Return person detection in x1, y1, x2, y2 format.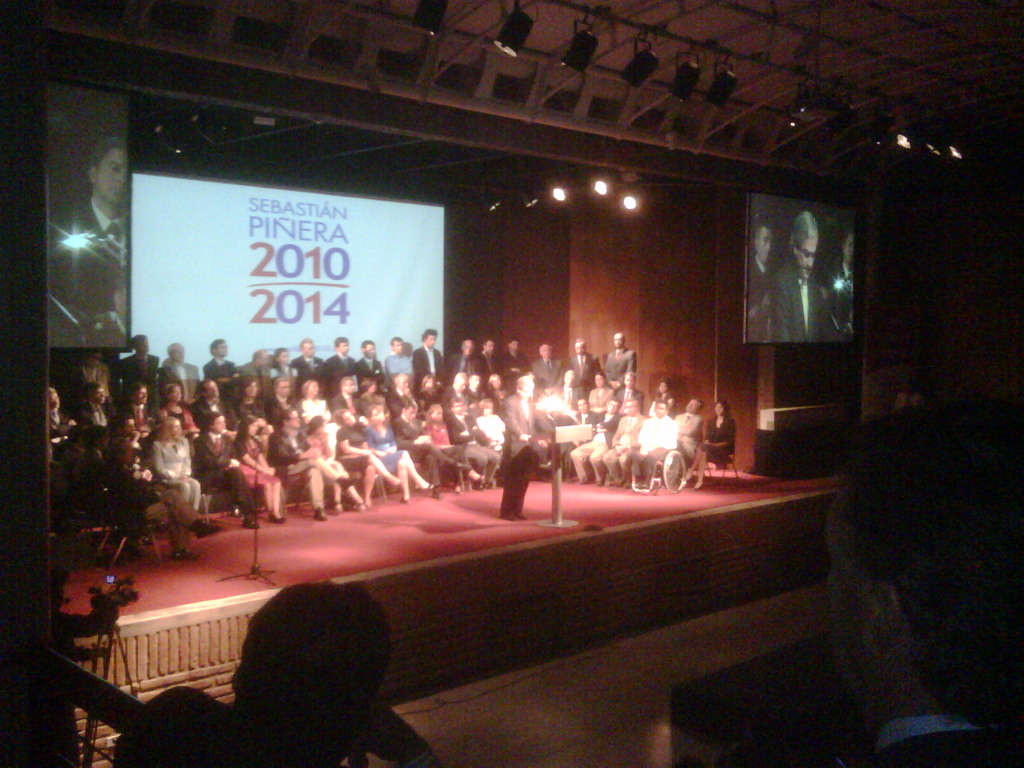
502, 378, 551, 476.
